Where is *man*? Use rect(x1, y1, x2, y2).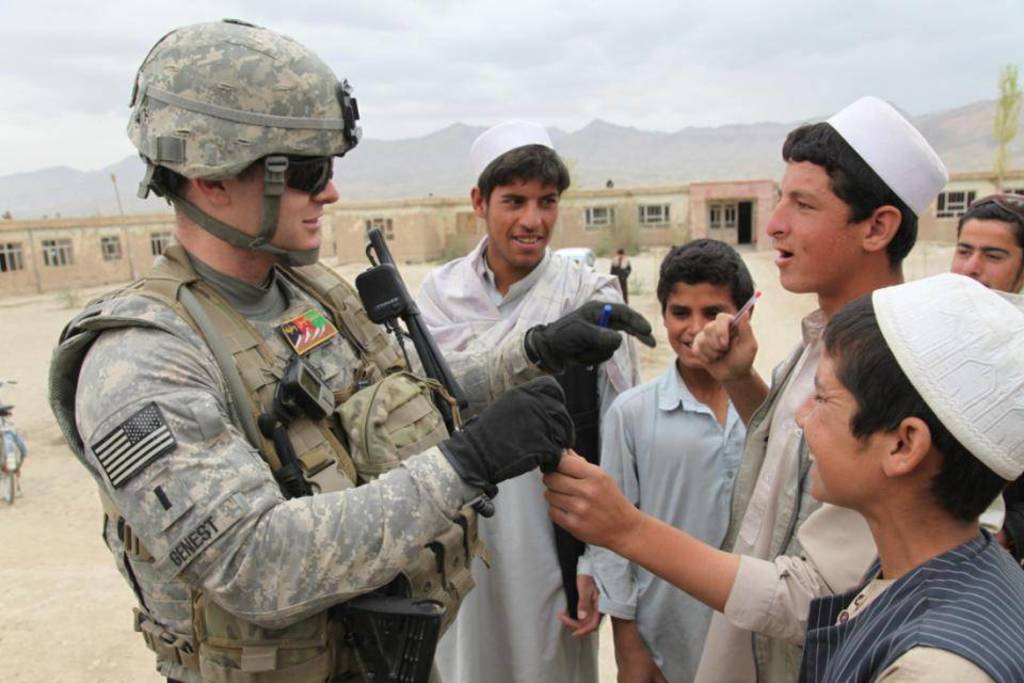
rect(395, 117, 609, 682).
